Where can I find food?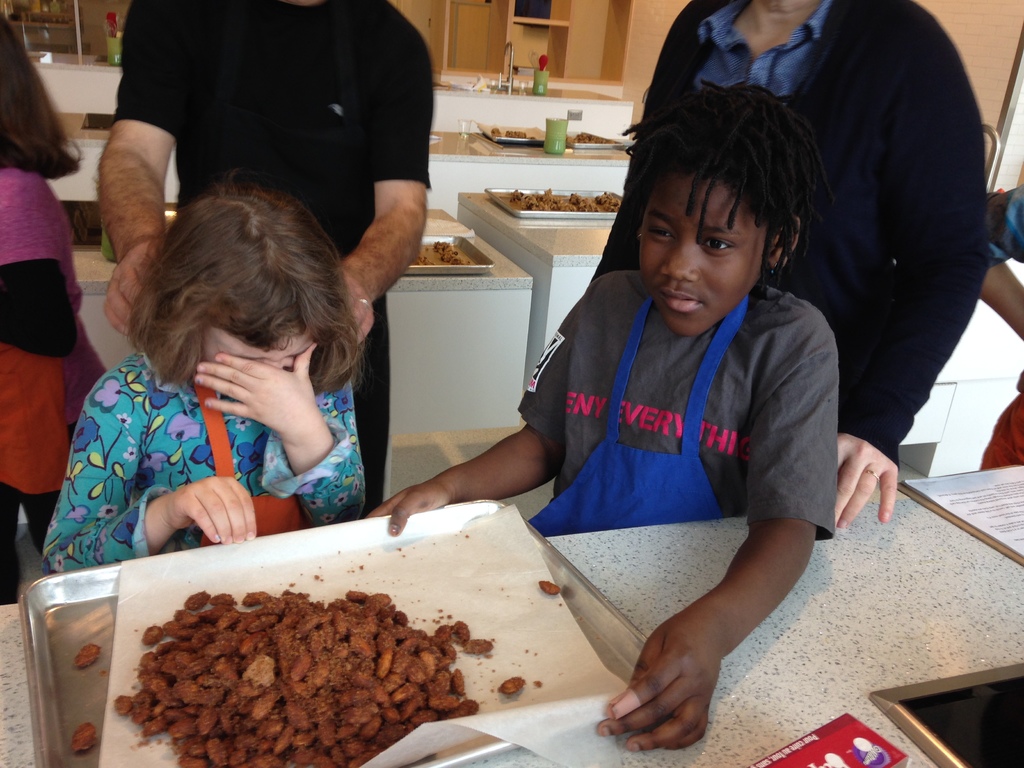
You can find it at rect(497, 675, 525, 698).
